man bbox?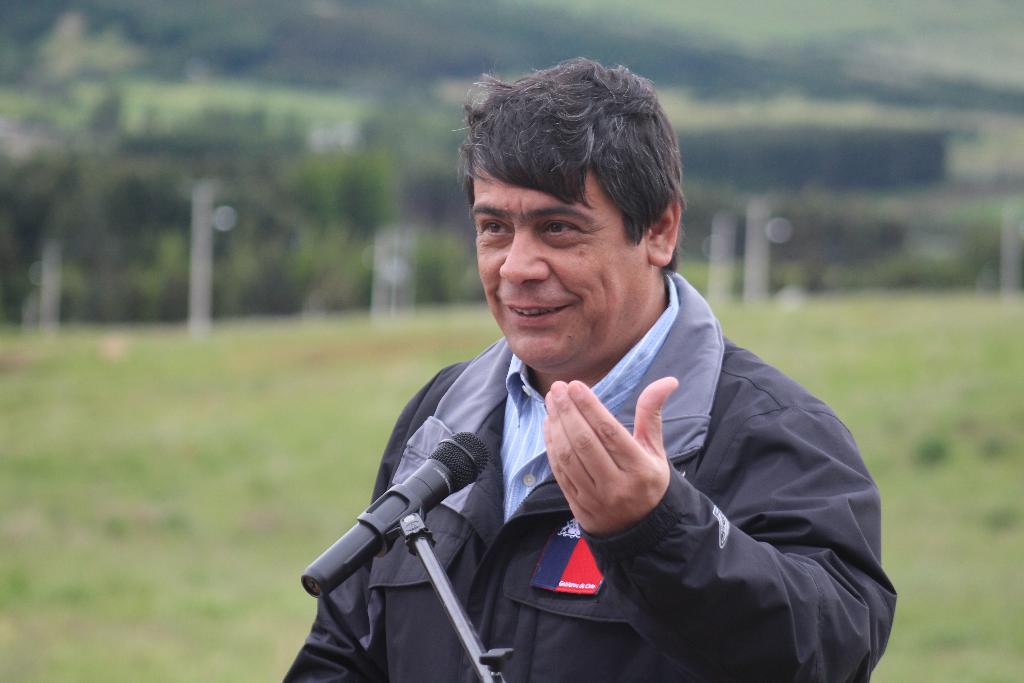
279,71,888,677
